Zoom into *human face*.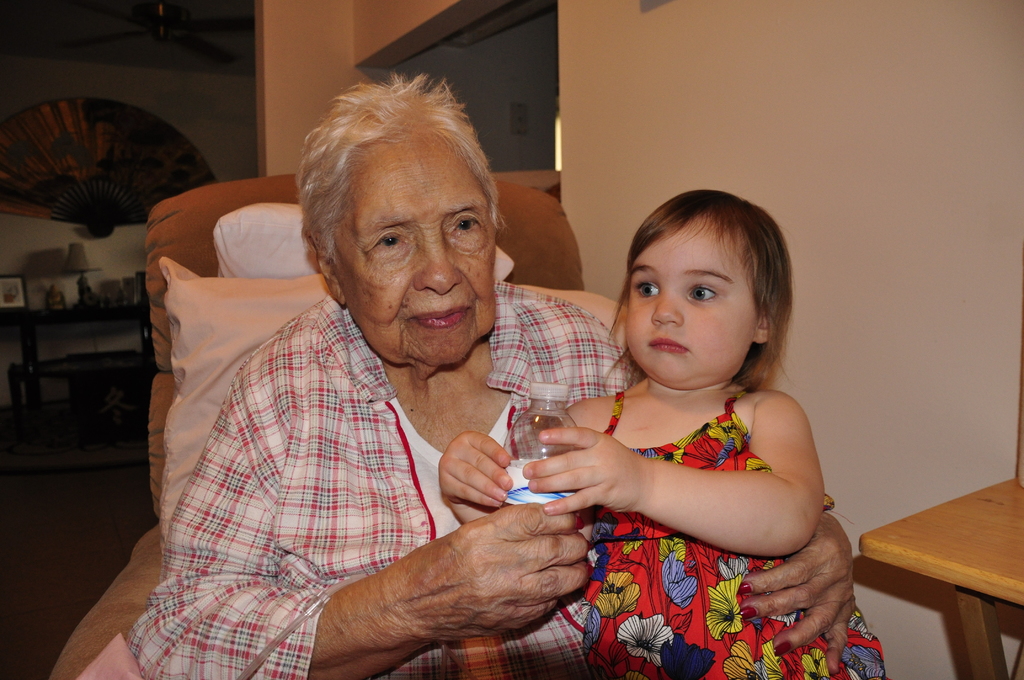
Zoom target: bbox=(625, 230, 758, 382).
